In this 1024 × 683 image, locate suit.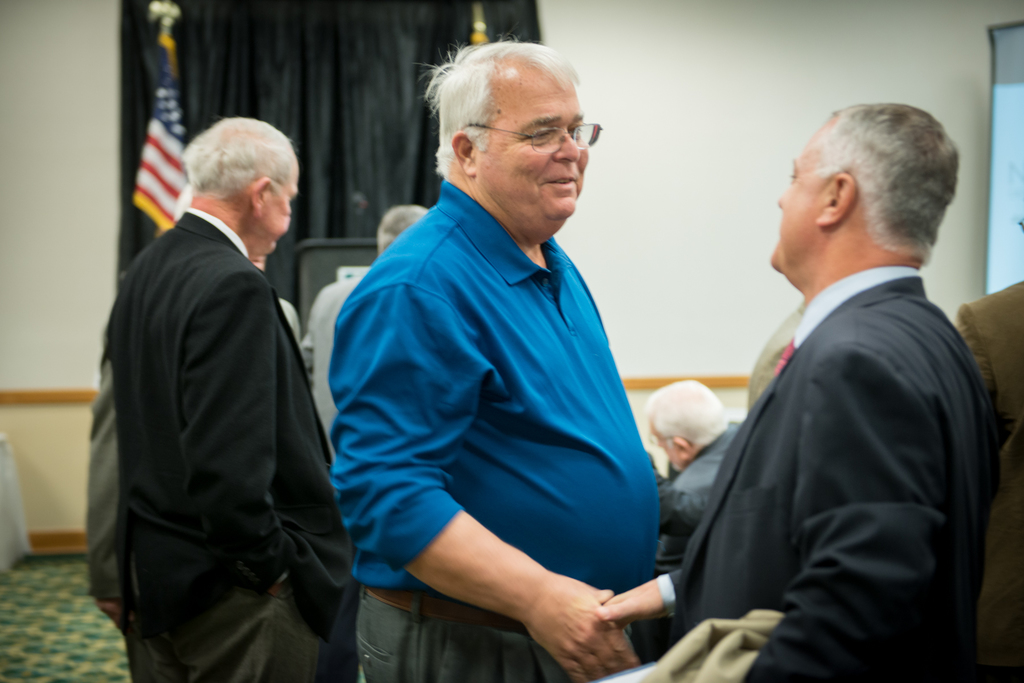
Bounding box: bbox(652, 265, 999, 682).
